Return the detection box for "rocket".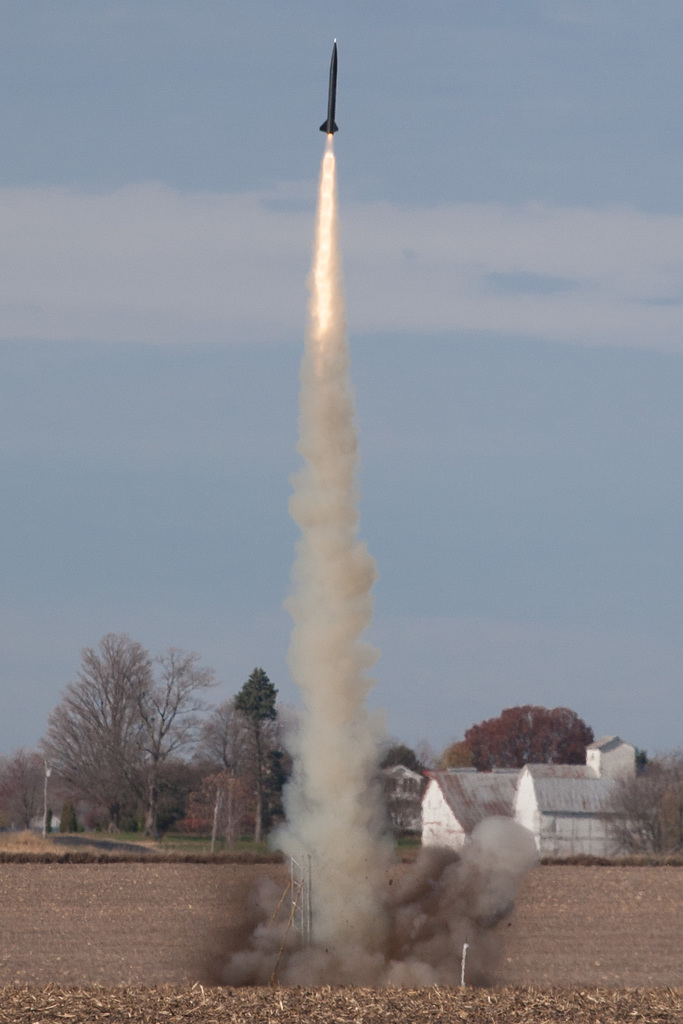
318,42,341,136.
